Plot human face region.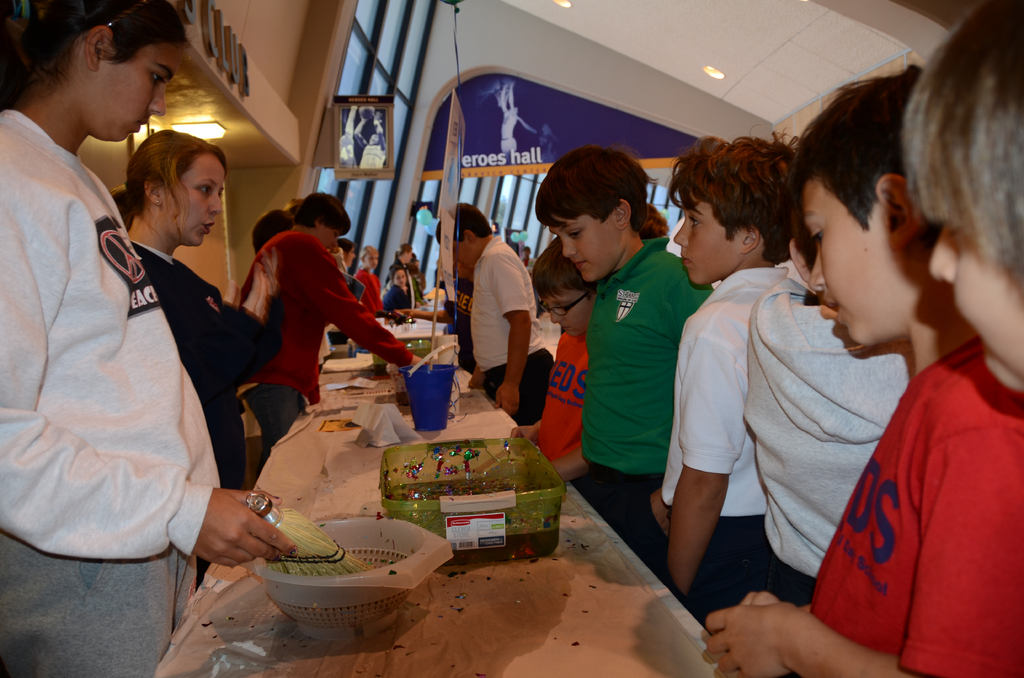
Plotted at select_region(108, 45, 185, 142).
